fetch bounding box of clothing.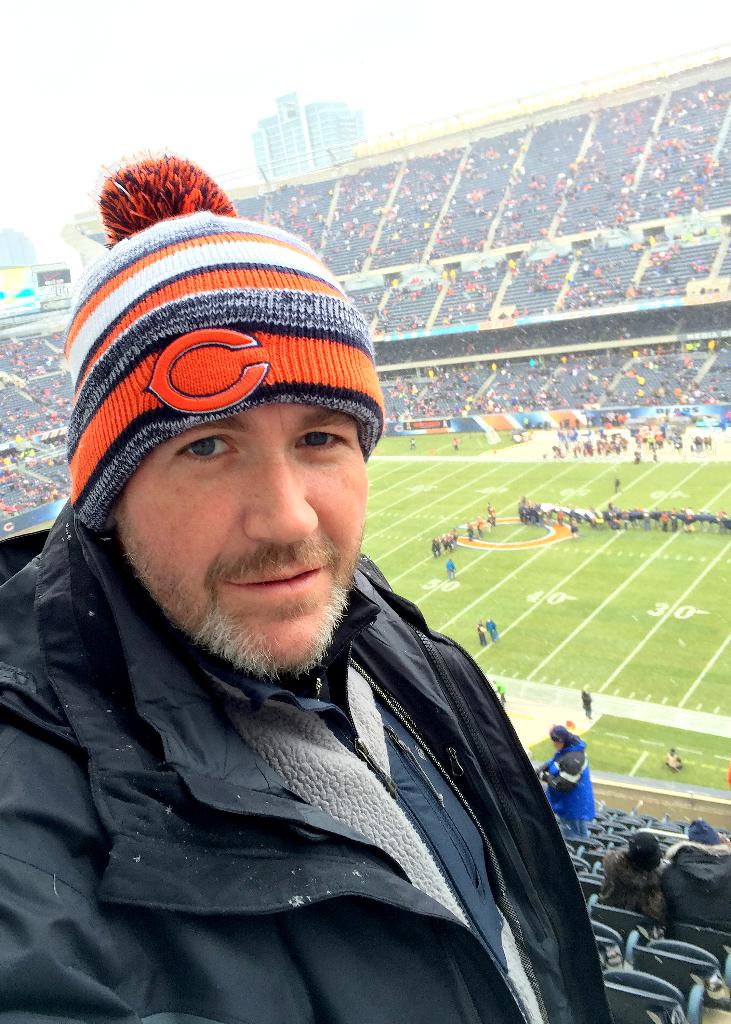
Bbox: box=[544, 734, 598, 837].
